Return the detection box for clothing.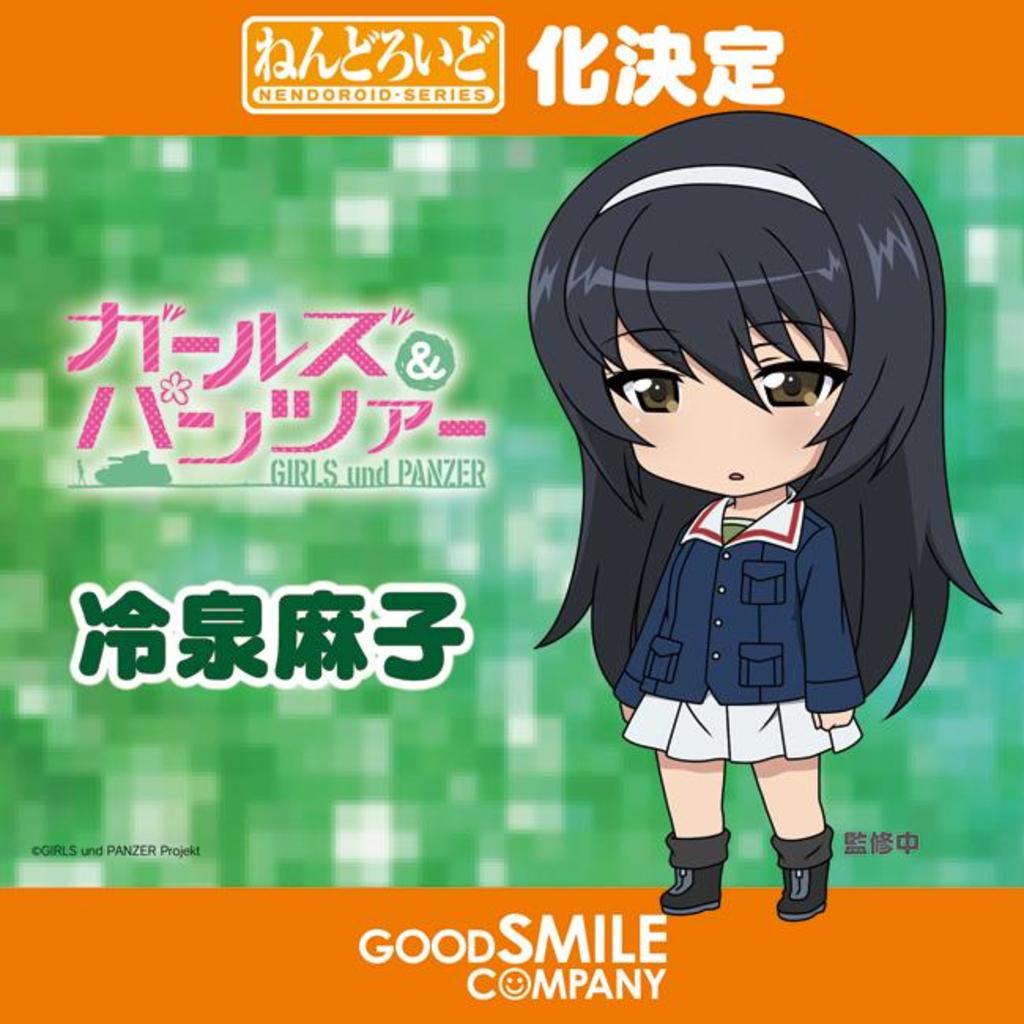
618 492 868 751.
